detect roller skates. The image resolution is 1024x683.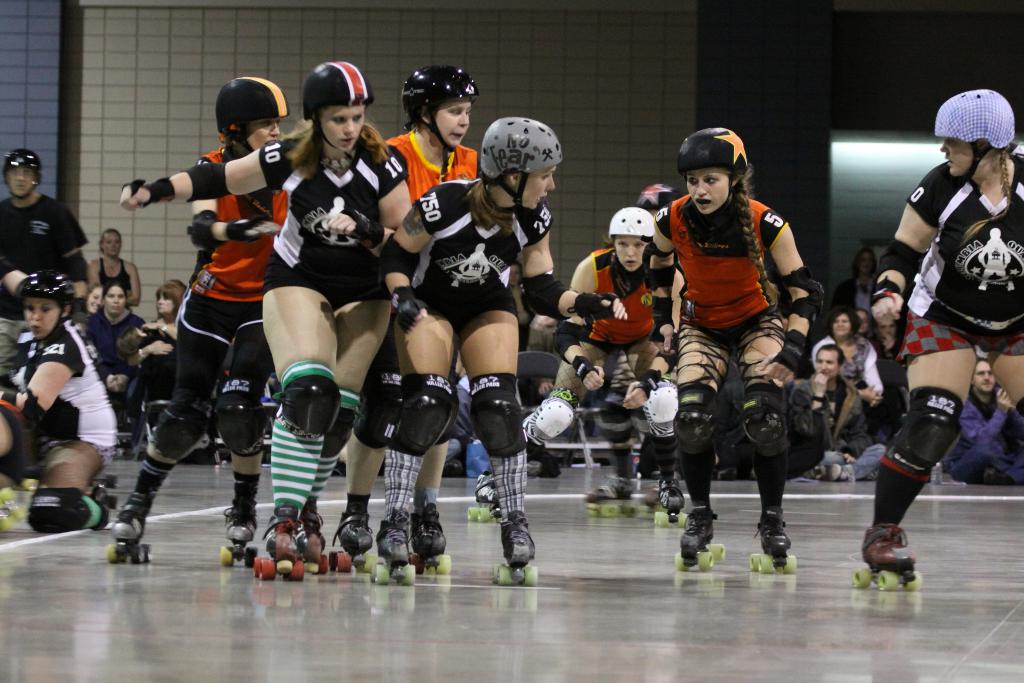
{"x1": 675, "y1": 506, "x2": 727, "y2": 573}.
